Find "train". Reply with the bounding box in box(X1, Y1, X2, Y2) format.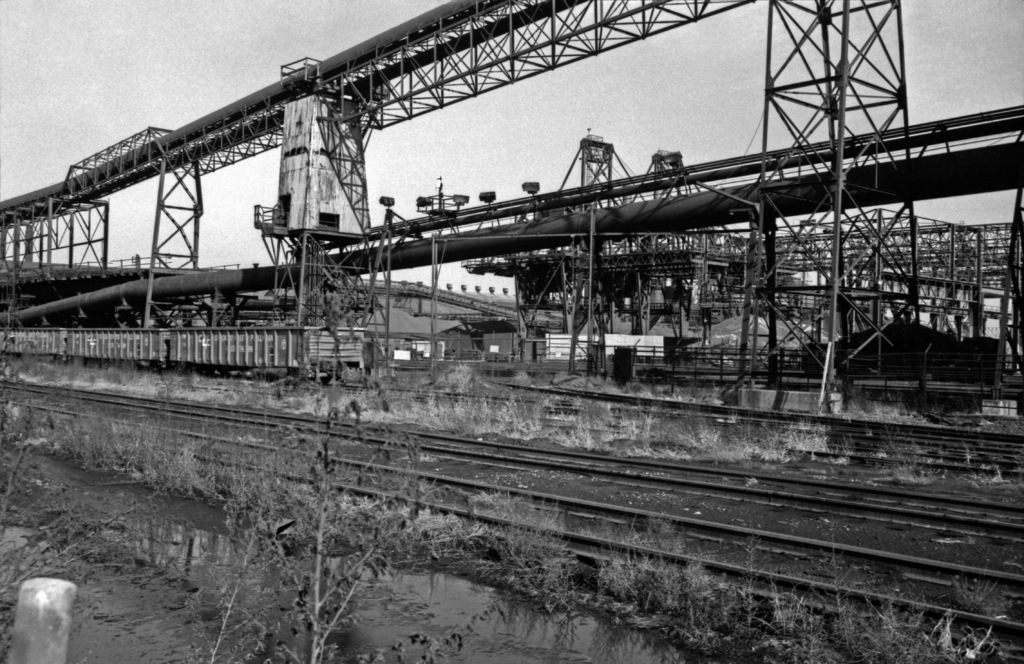
box(0, 318, 376, 381).
